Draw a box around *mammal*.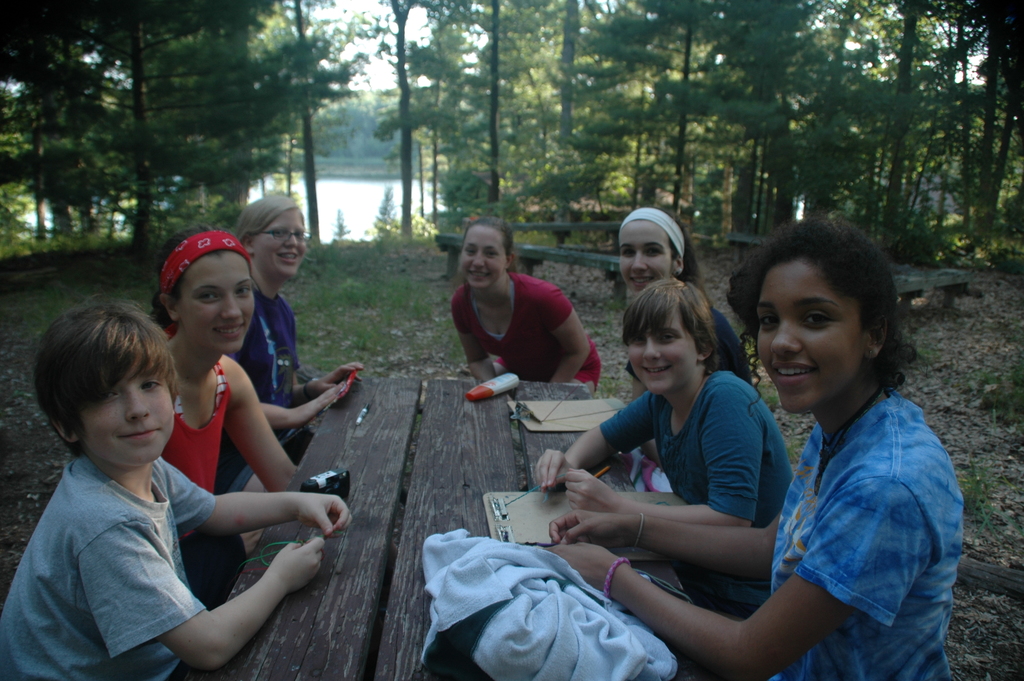
BBox(540, 213, 968, 680).
